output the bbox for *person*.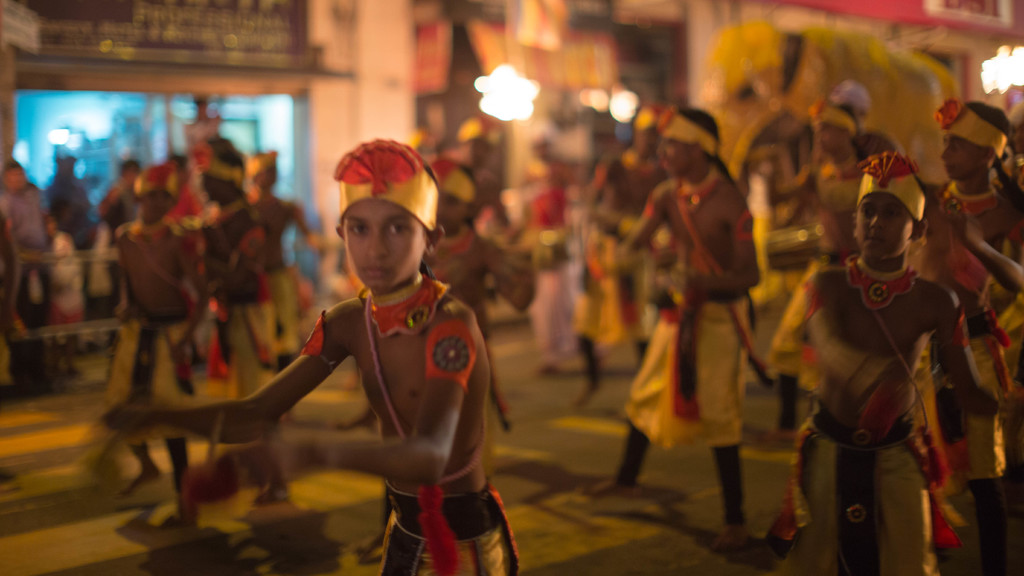
(x1=769, y1=151, x2=1005, y2=575).
